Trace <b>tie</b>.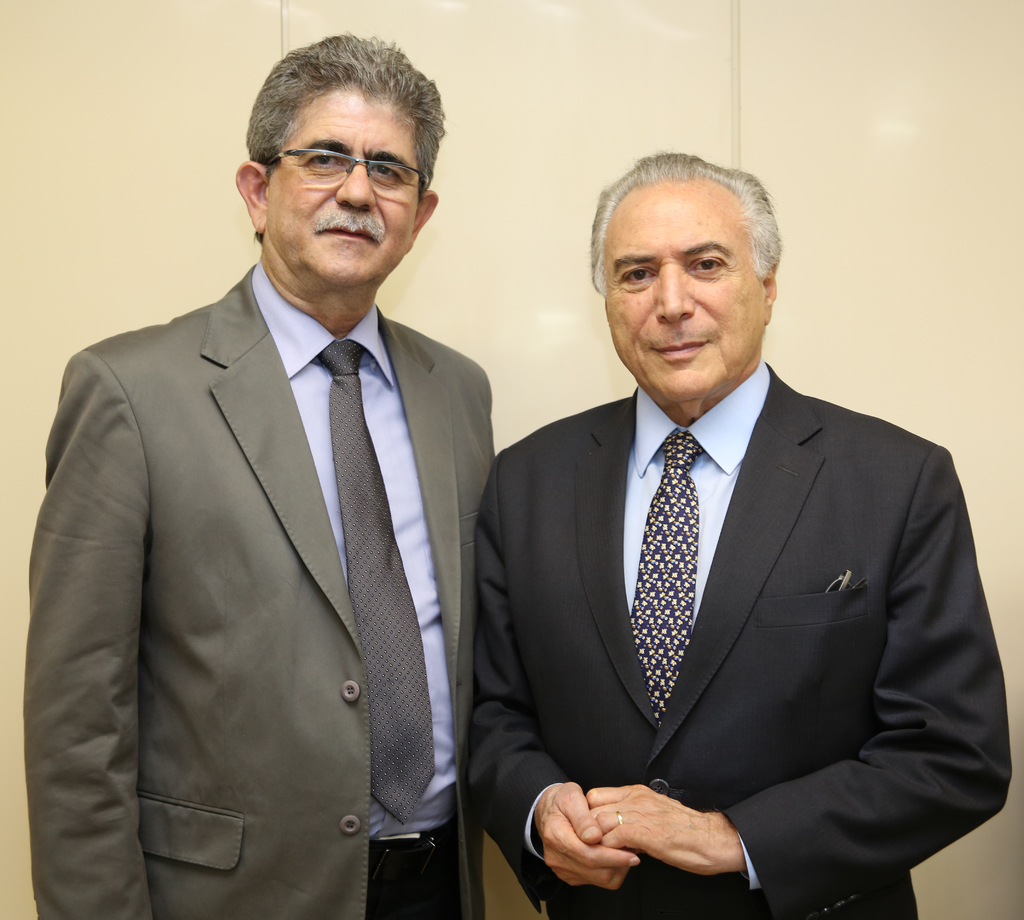
Traced to <region>311, 339, 437, 825</region>.
